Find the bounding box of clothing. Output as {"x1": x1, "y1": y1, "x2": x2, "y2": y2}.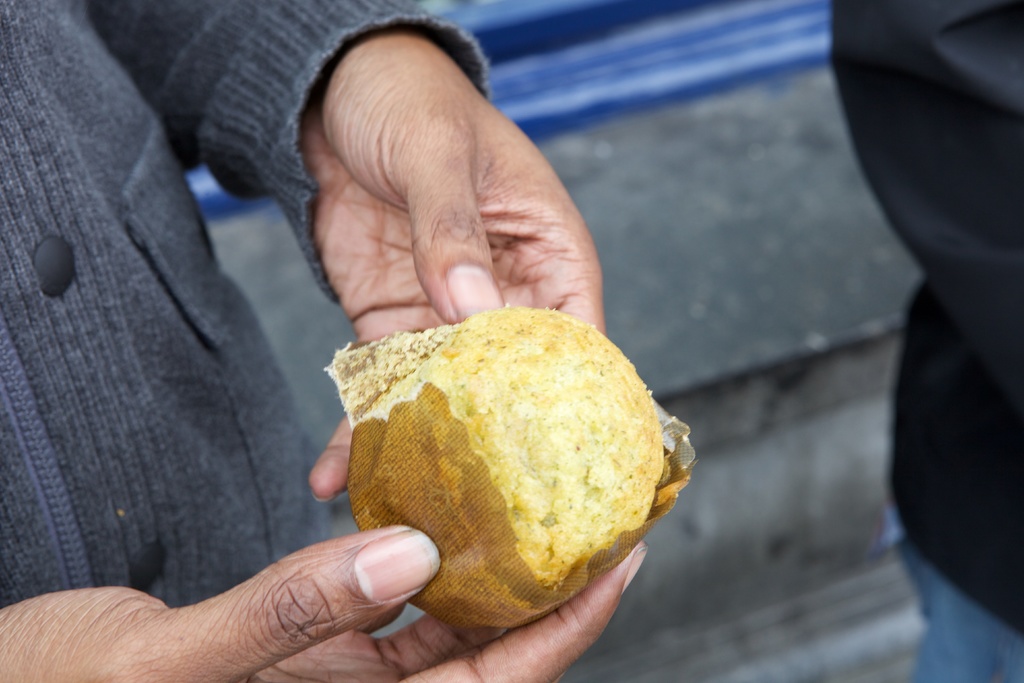
{"x1": 837, "y1": 0, "x2": 1023, "y2": 634}.
